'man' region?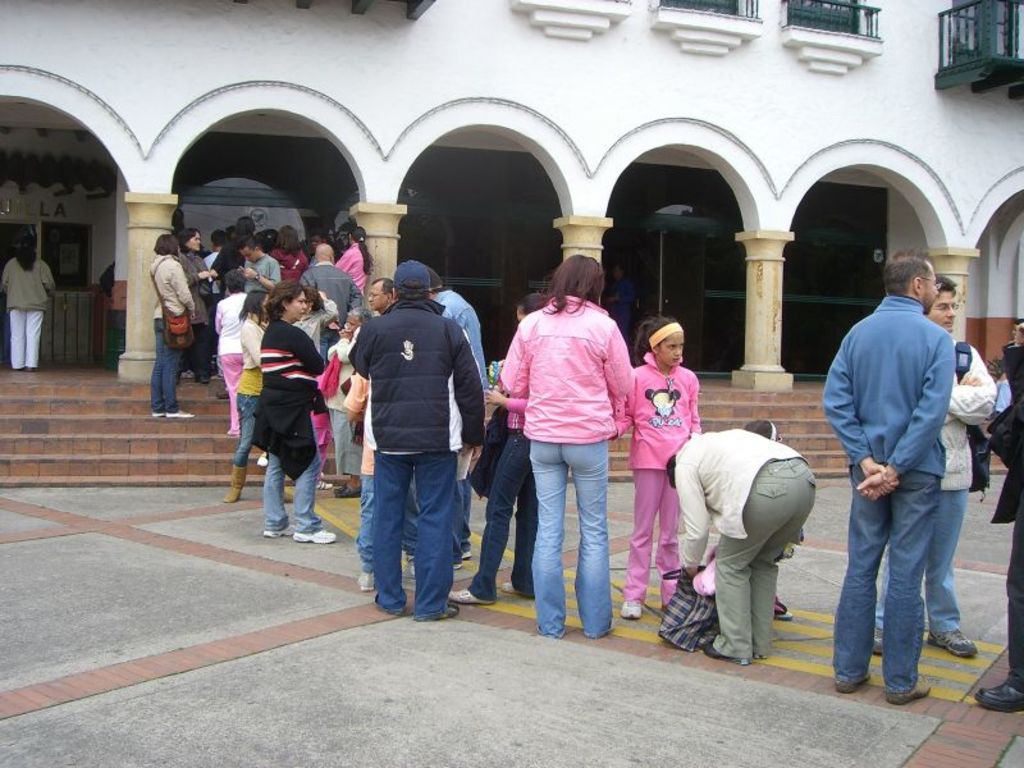
(979, 334, 1023, 696)
